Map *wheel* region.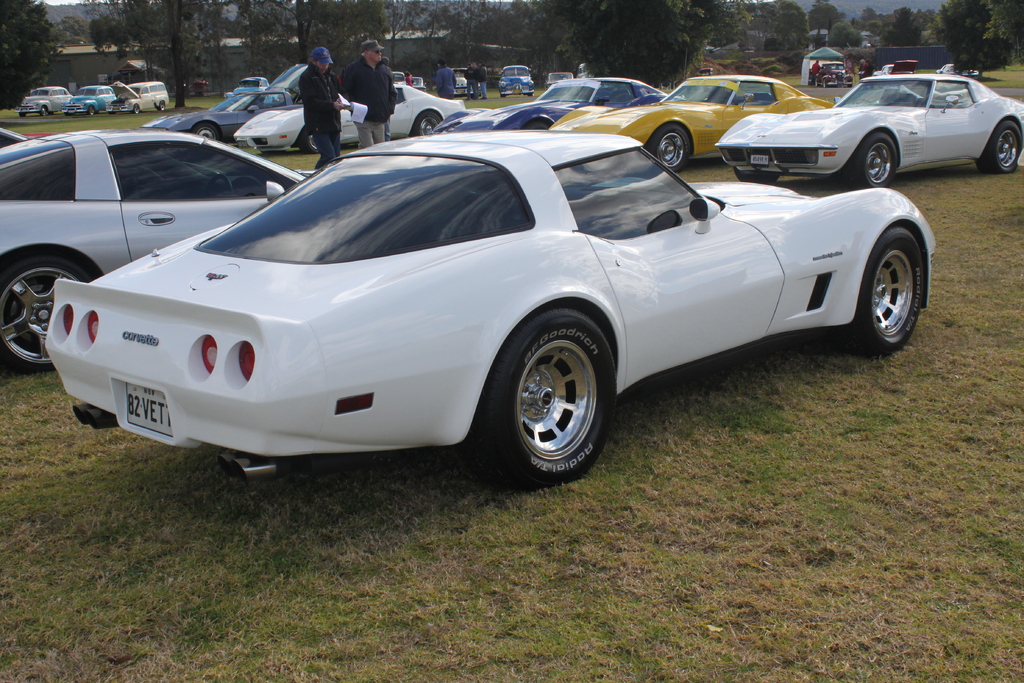
Mapped to bbox=[299, 128, 319, 153].
